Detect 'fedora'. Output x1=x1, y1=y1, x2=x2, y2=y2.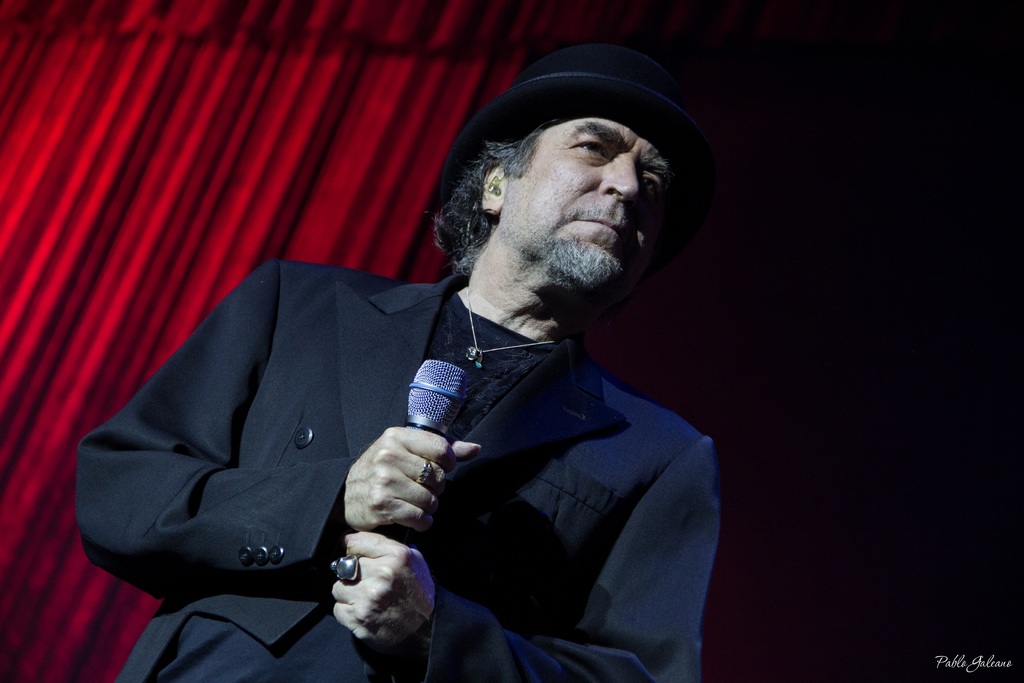
x1=449, y1=44, x2=689, y2=229.
